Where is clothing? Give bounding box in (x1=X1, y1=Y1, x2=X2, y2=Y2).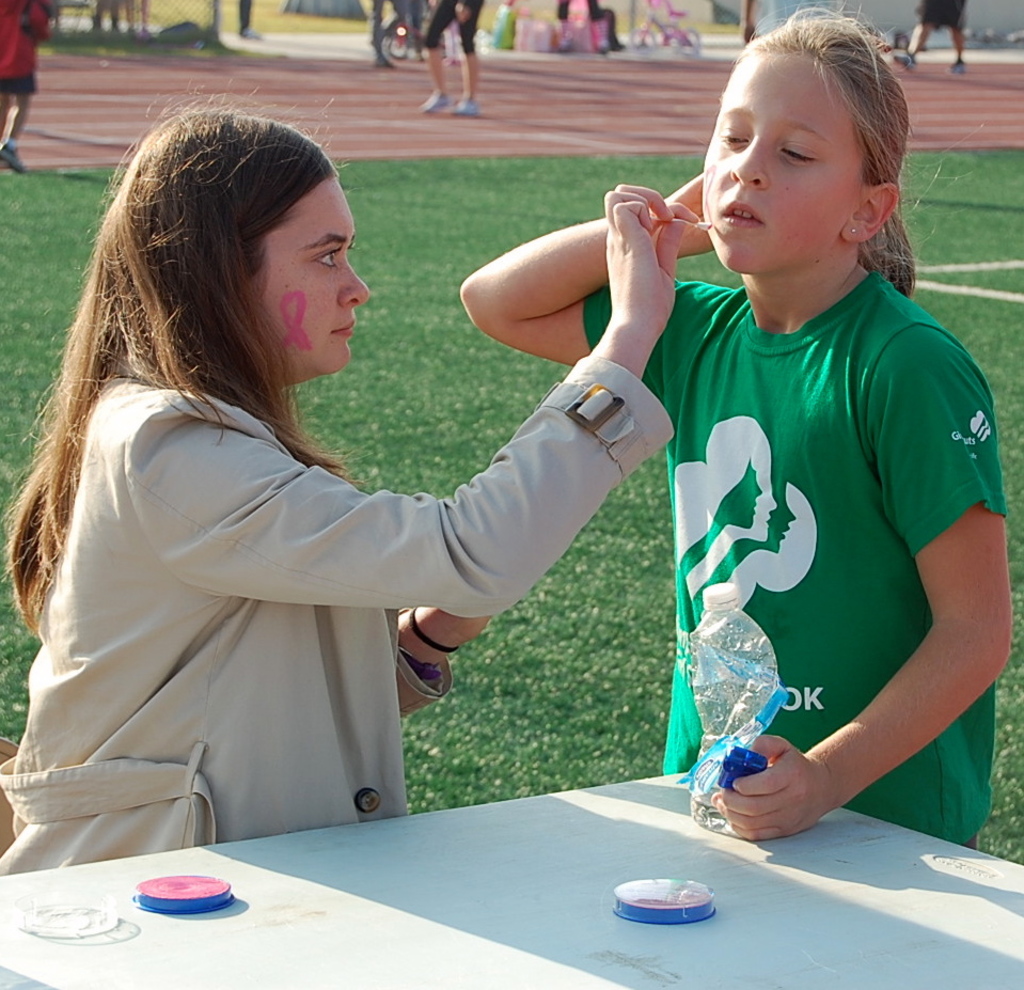
(x1=0, y1=0, x2=51, y2=103).
